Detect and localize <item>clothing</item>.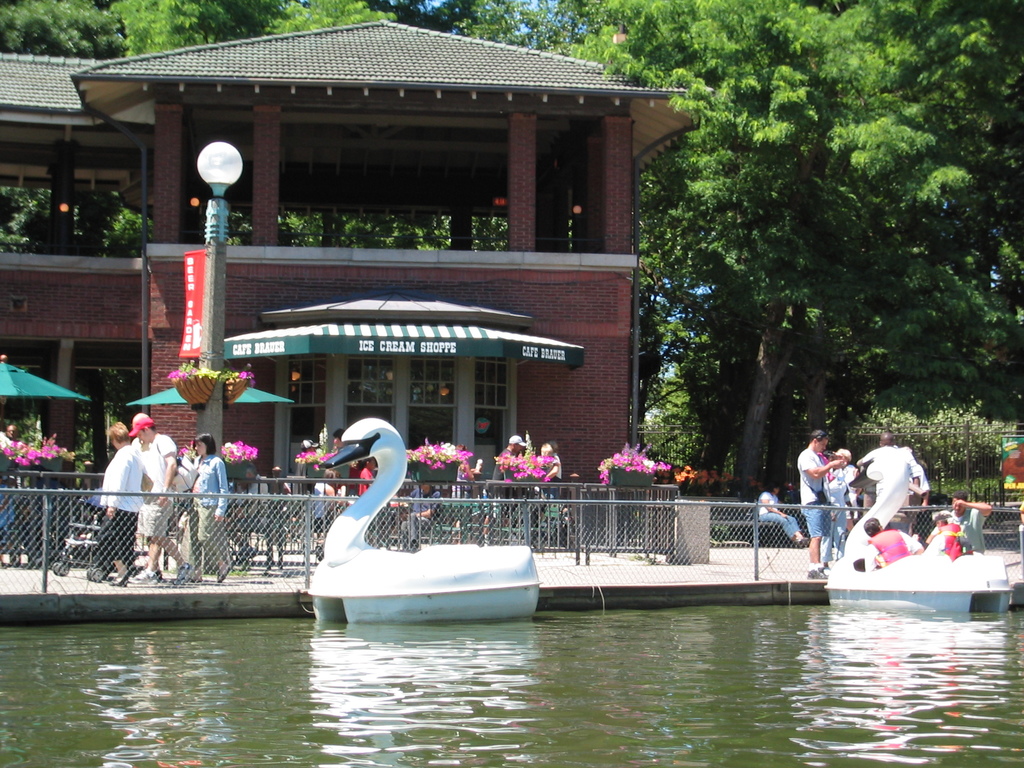
Localized at left=190, top=458, right=231, bottom=568.
